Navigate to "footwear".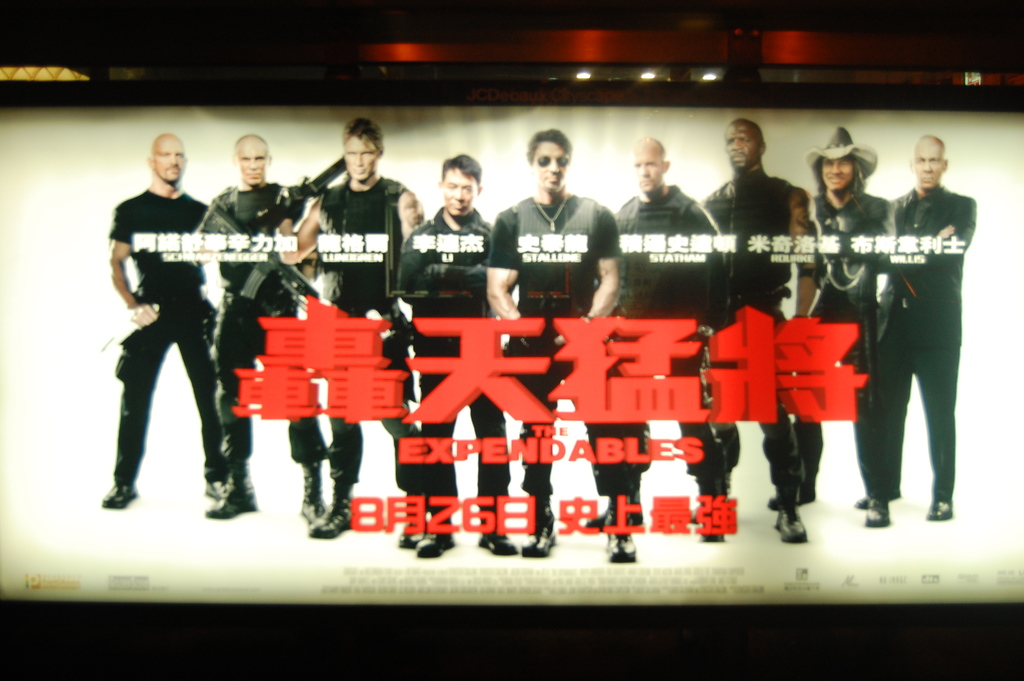
Navigation target: locate(860, 492, 885, 524).
